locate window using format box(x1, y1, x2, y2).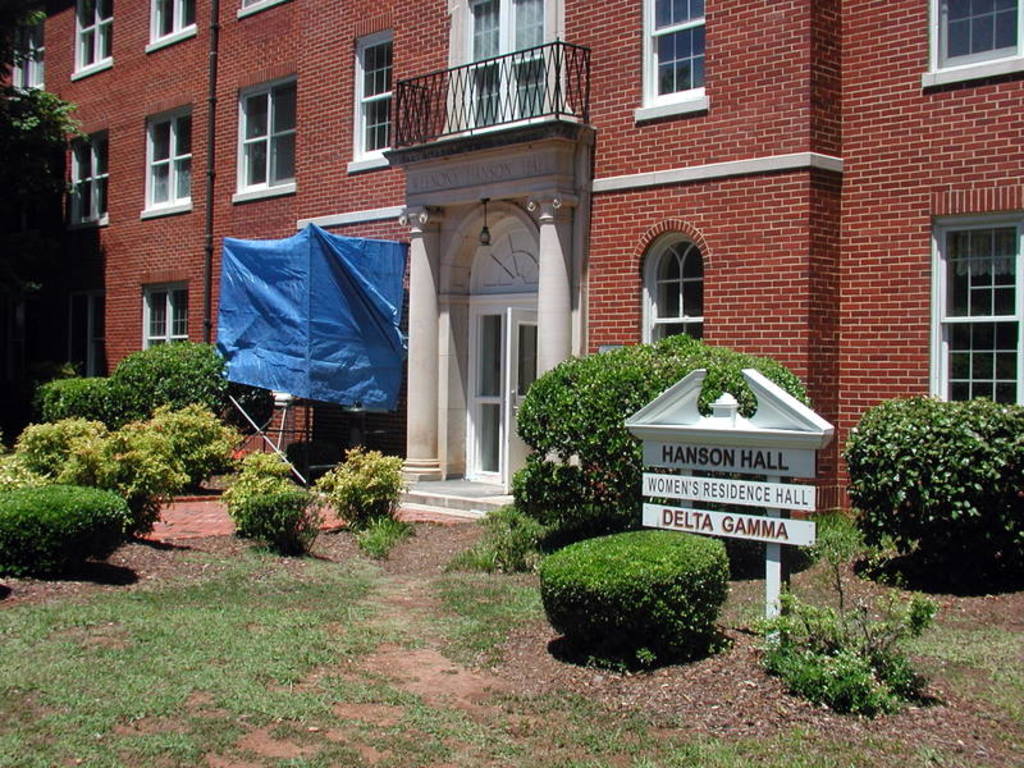
box(920, 0, 1023, 90).
